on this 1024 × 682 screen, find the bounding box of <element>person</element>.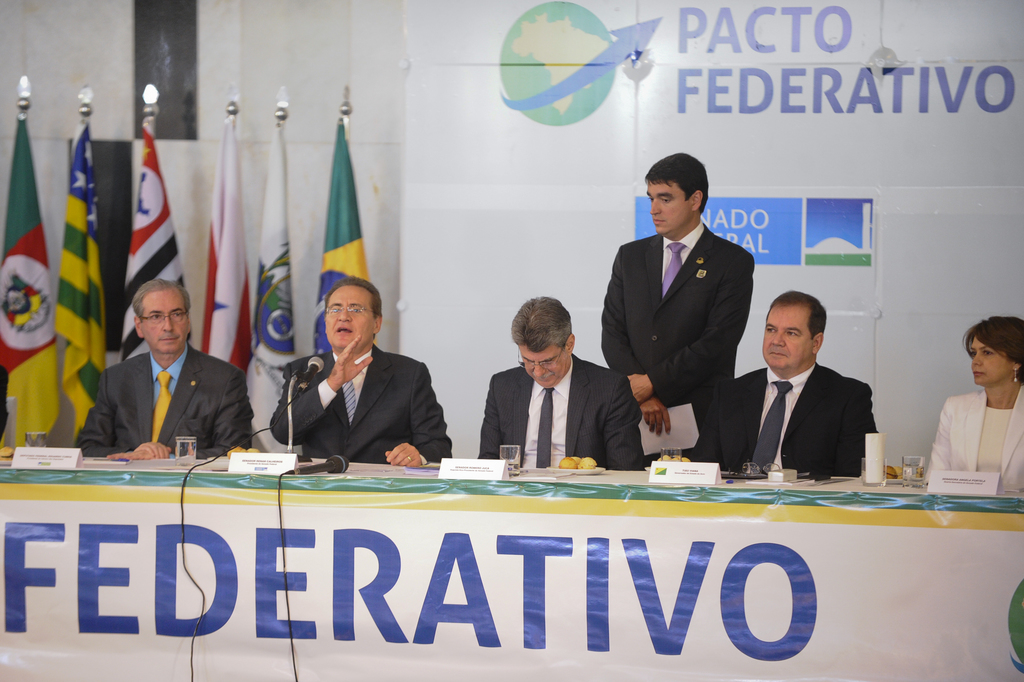
Bounding box: 740/280/887/499.
